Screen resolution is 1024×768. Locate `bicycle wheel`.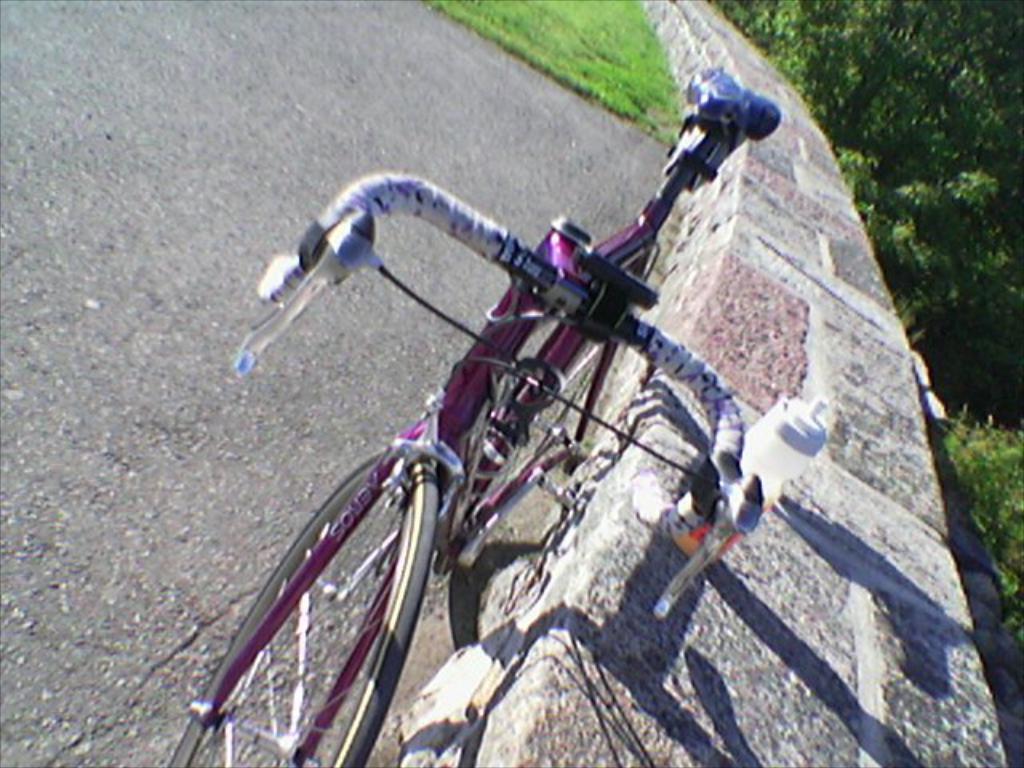
[x1=162, y1=434, x2=450, y2=766].
